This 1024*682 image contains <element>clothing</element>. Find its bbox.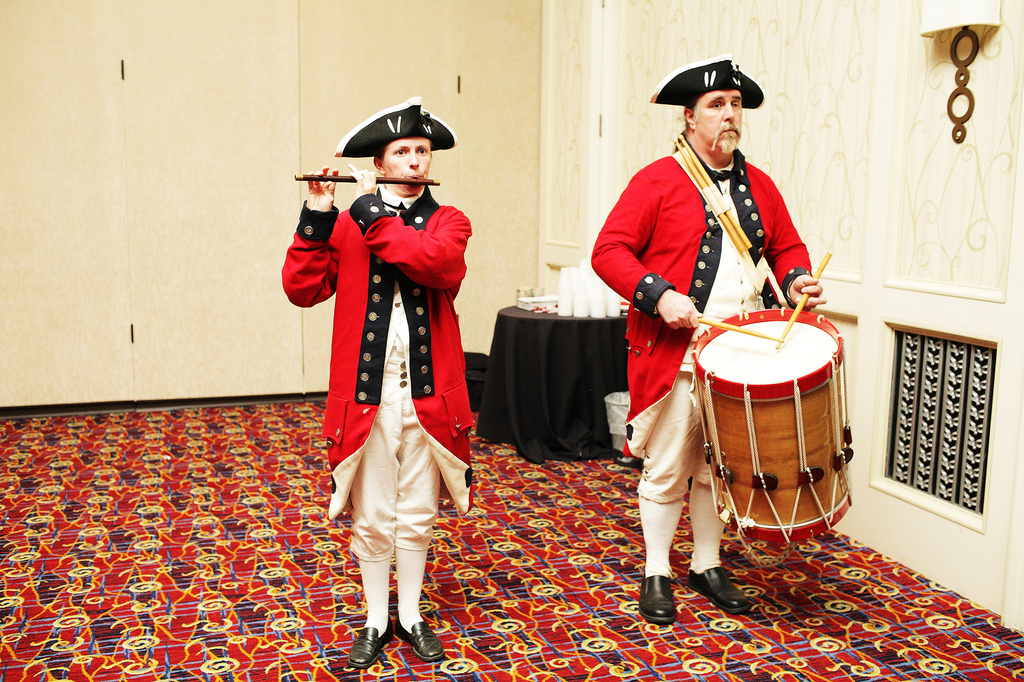
left=300, top=148, right=476, bottom=596.
